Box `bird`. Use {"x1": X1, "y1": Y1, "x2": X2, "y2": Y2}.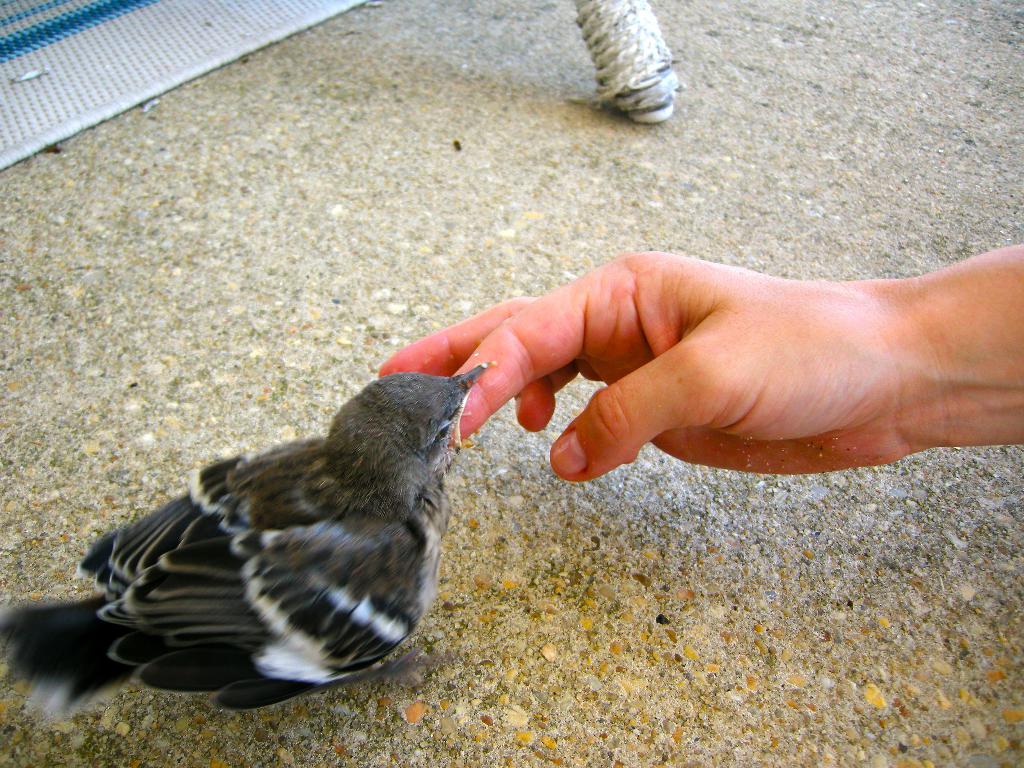
{"x1": 17, "y1": 356, "x2": 511, "y2": 716}.
